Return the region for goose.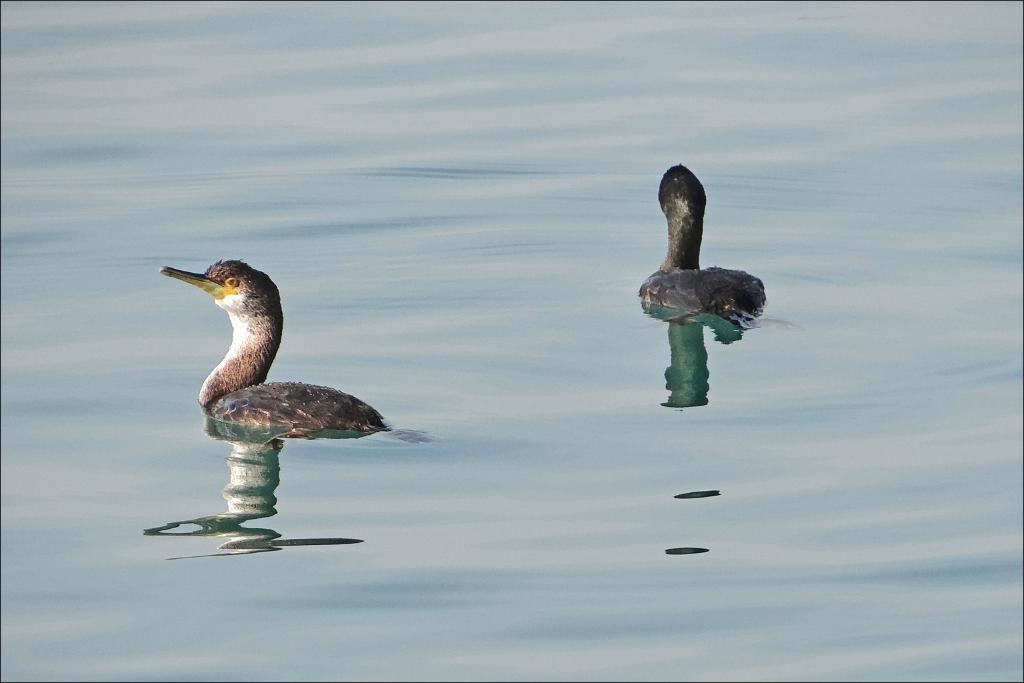
bbox(639, 165, 767, 325).
